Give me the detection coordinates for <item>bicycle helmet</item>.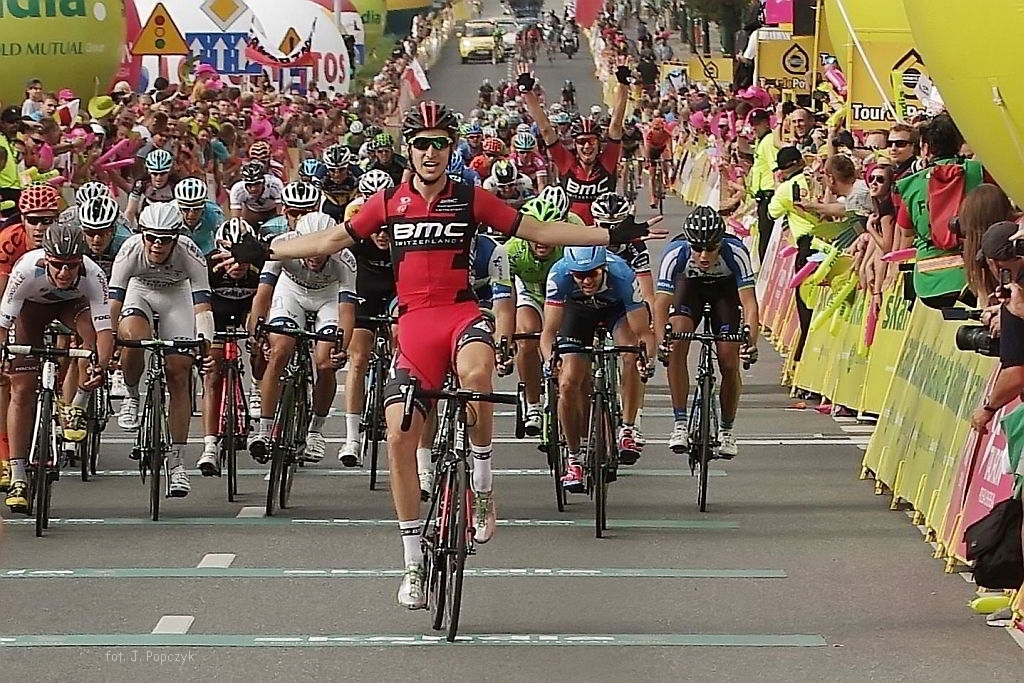
box(176, 179, 205, 201).
